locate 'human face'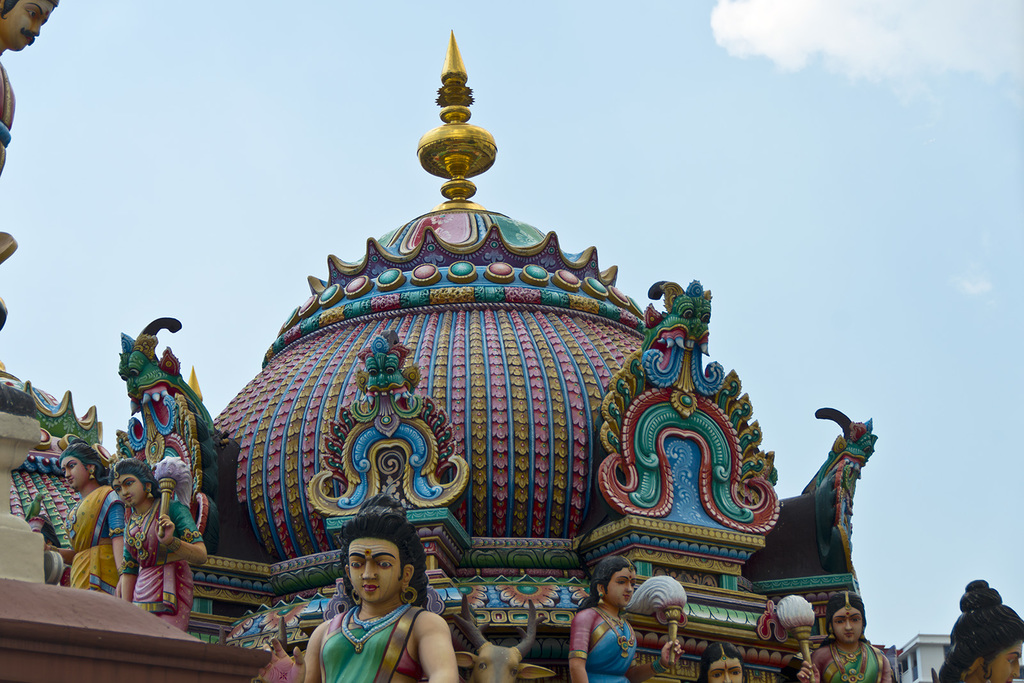
left=976, top=643, right=1023, bottom=682
